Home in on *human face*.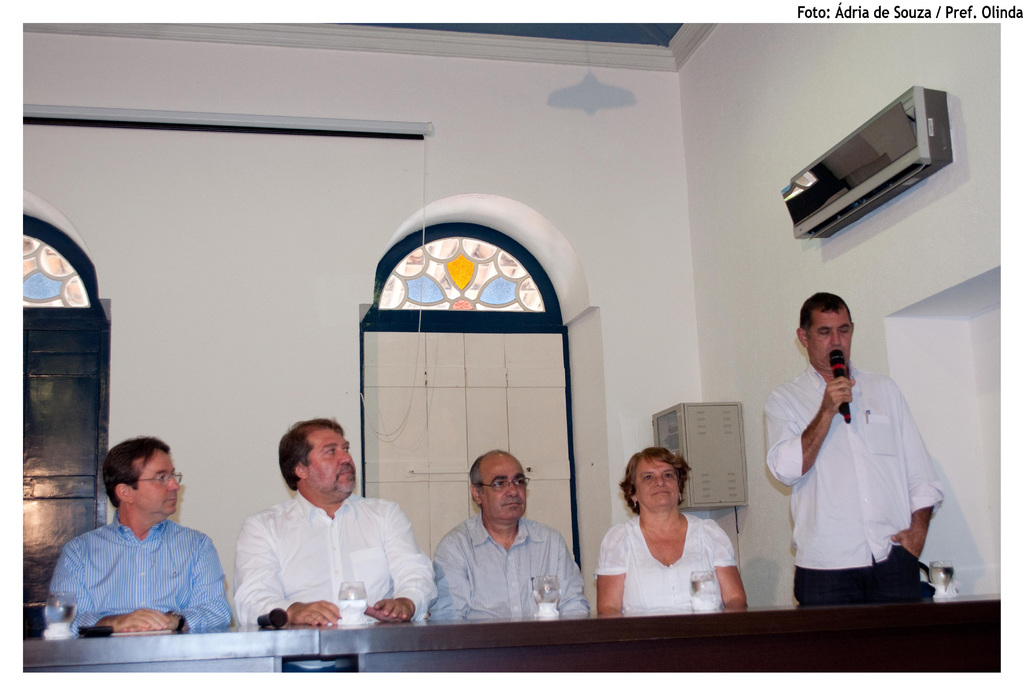
Homed in at 479 458 528 524.
